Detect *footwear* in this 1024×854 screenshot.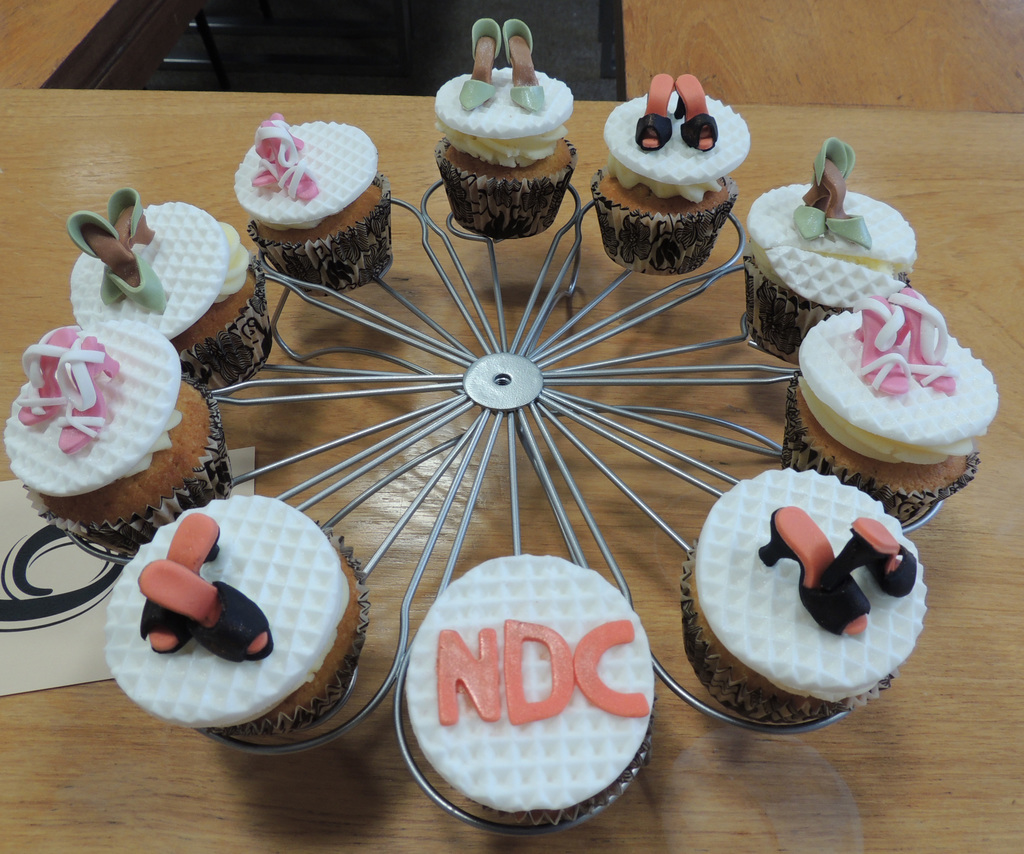
Detection: {"left": 758, "top": 504, "right": 870, "bottom": 638}.
